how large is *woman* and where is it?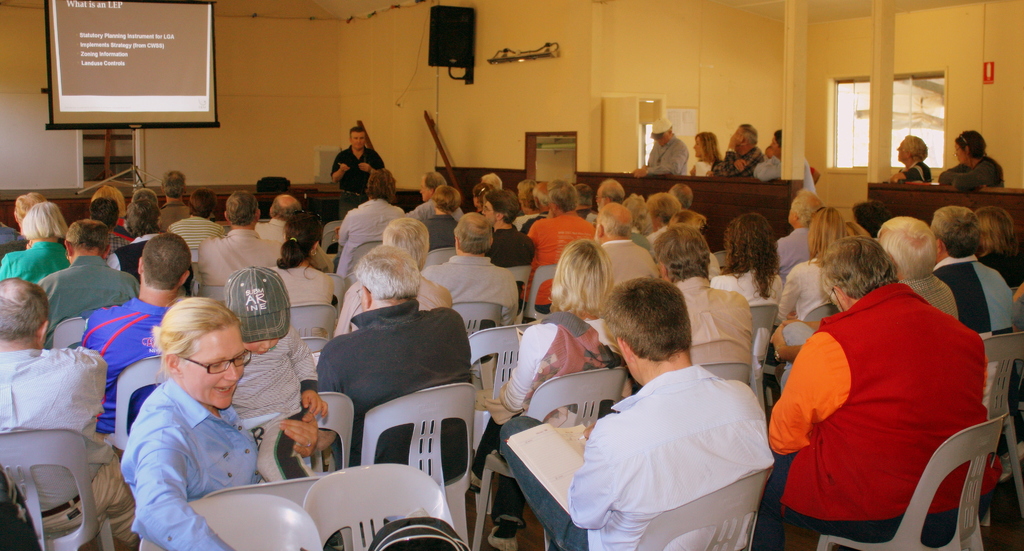
Bounding box: 884, 132, 934, 185.
